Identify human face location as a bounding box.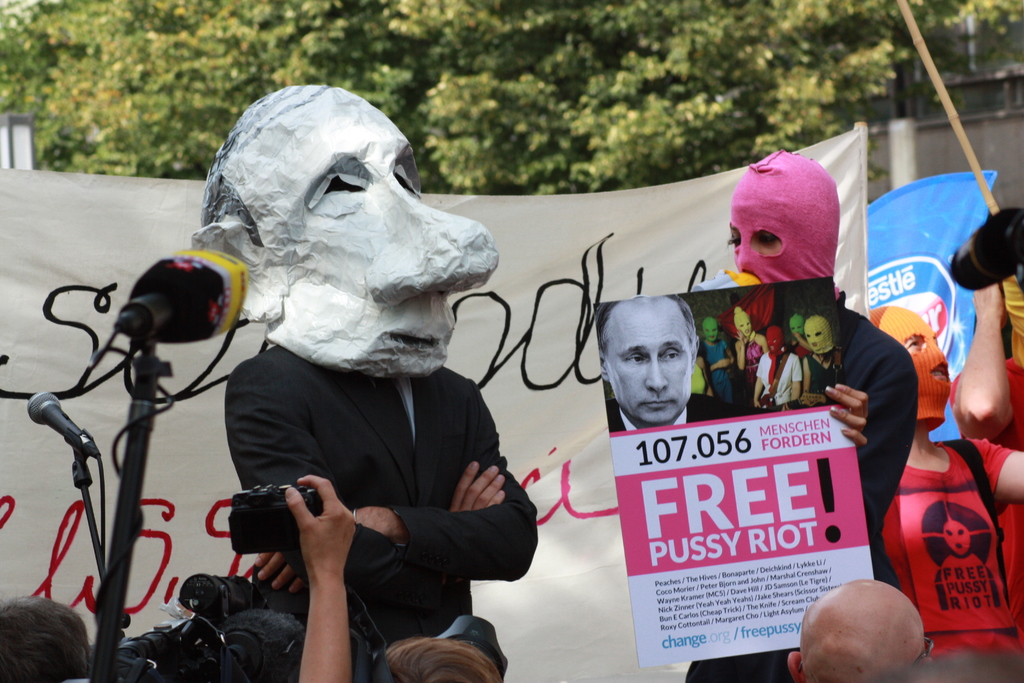
<region>890, 311, 950, 393</region>.
